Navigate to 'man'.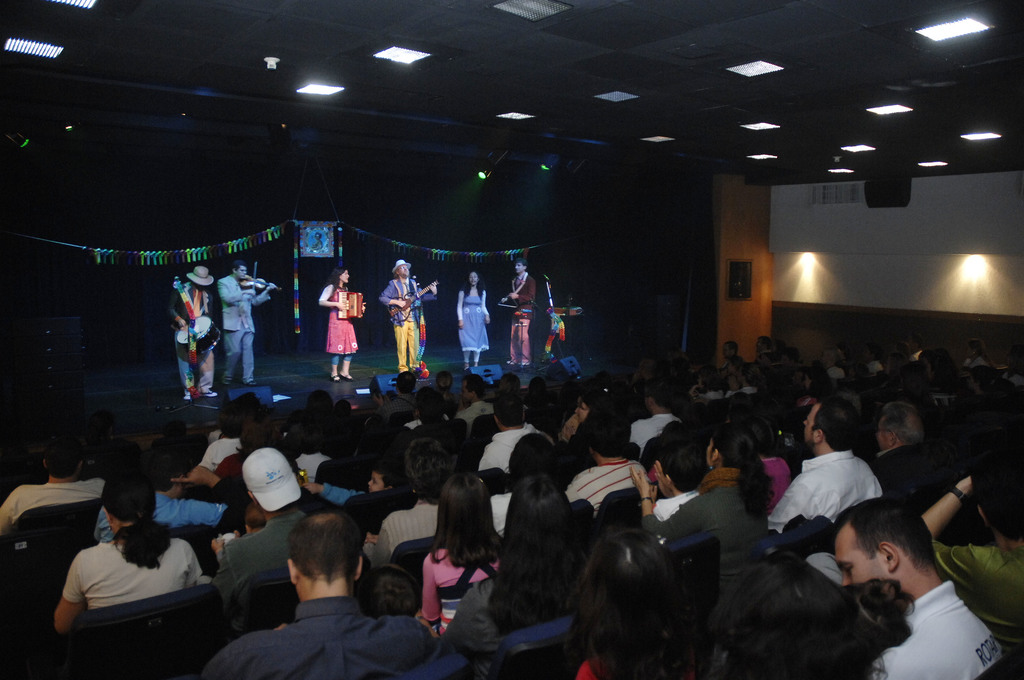
Navigation target: <bbox>452, 374, 499, 421</bbox>.
